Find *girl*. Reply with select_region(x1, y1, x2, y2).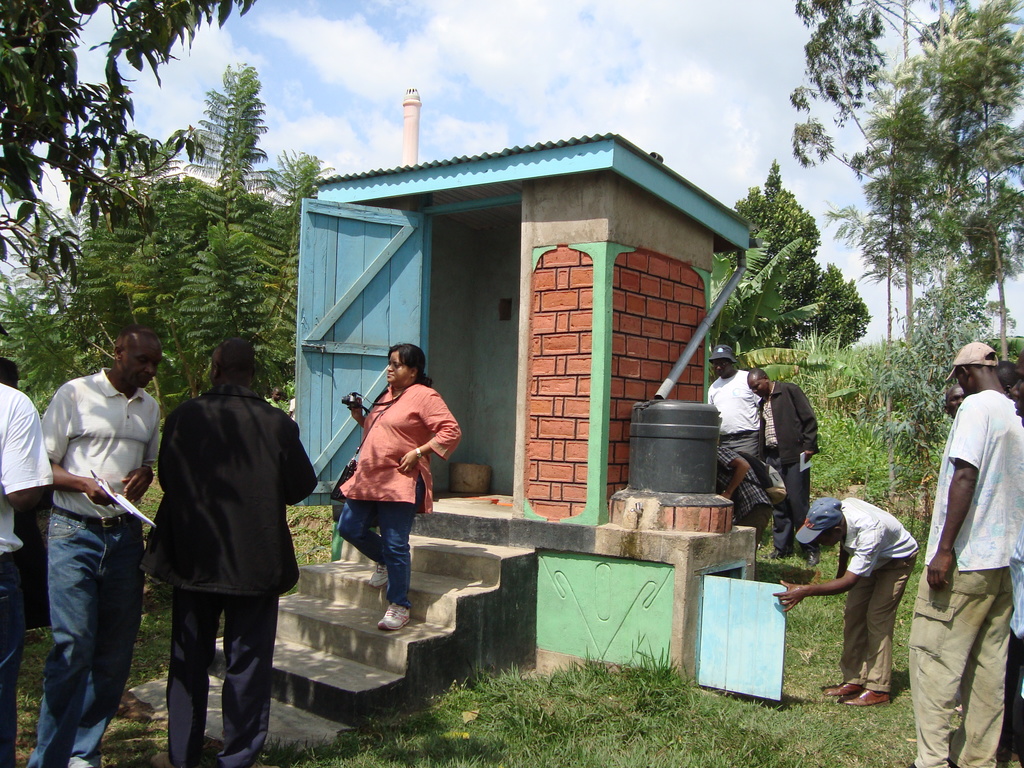
select_region(330, 340, 461, 636).
